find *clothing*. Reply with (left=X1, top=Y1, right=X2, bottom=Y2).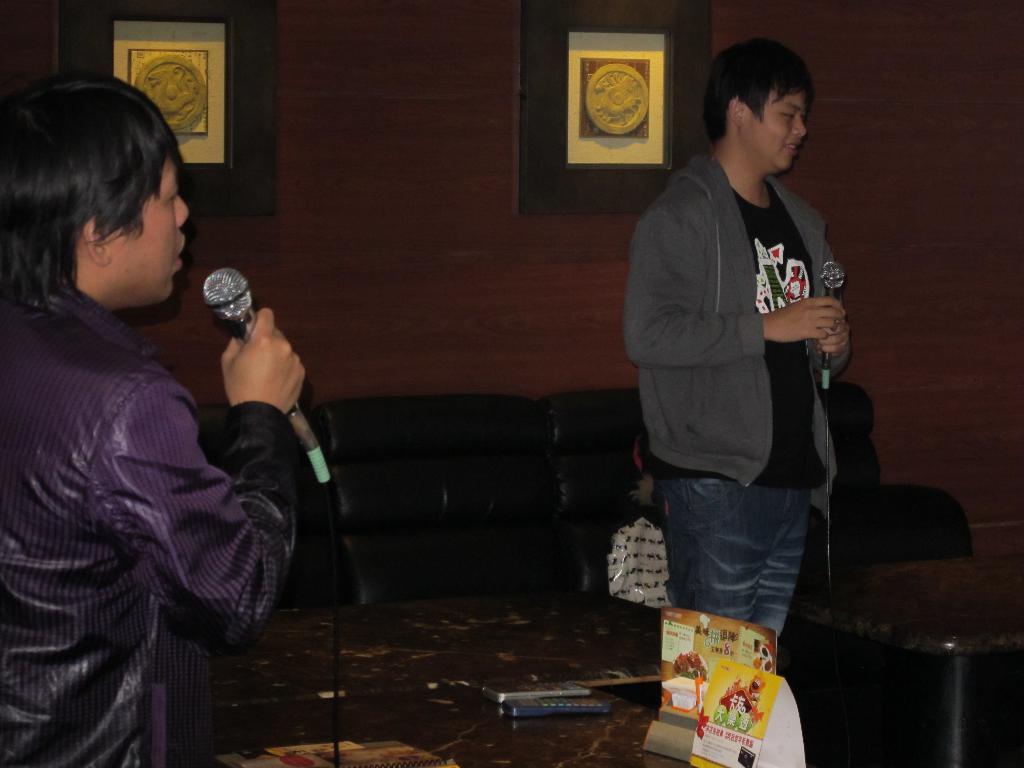
(left=21, top=177, right=292, bottom=753).
